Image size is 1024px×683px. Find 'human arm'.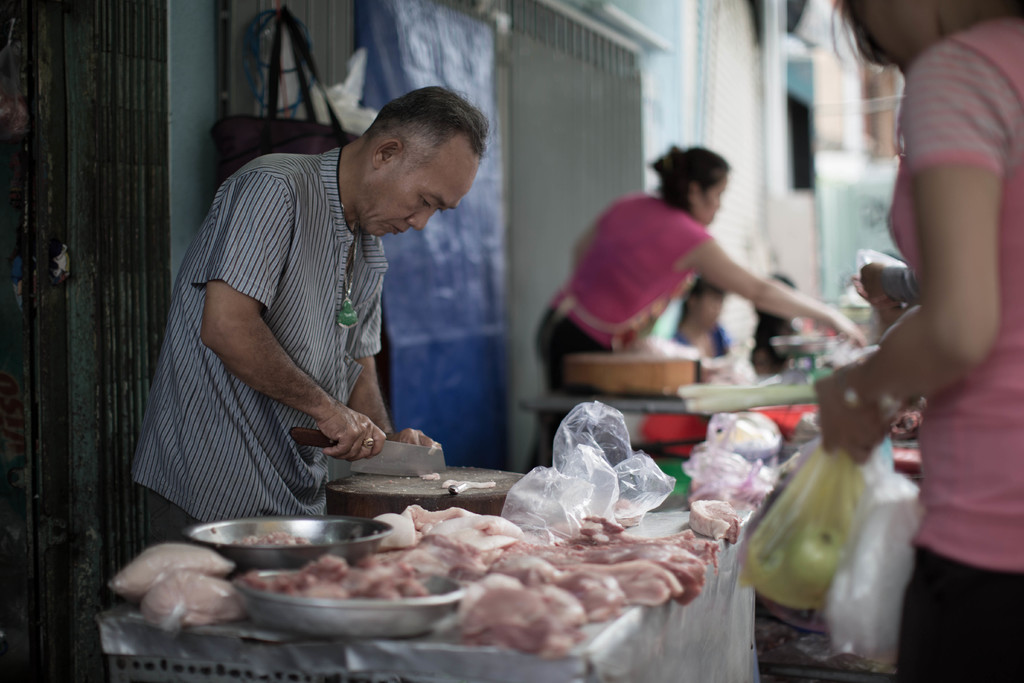
<box>867,117,1016,399</box>.
